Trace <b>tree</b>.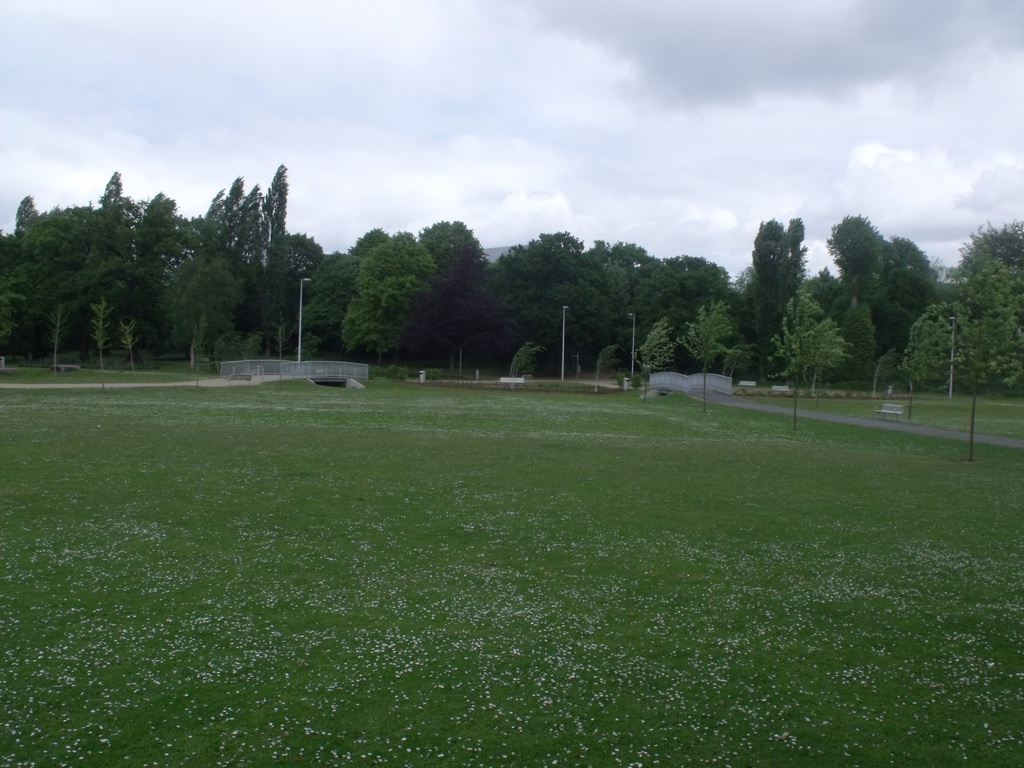
Traced to pyautogui.locateOnScreen(809, 315, 837, 420).
